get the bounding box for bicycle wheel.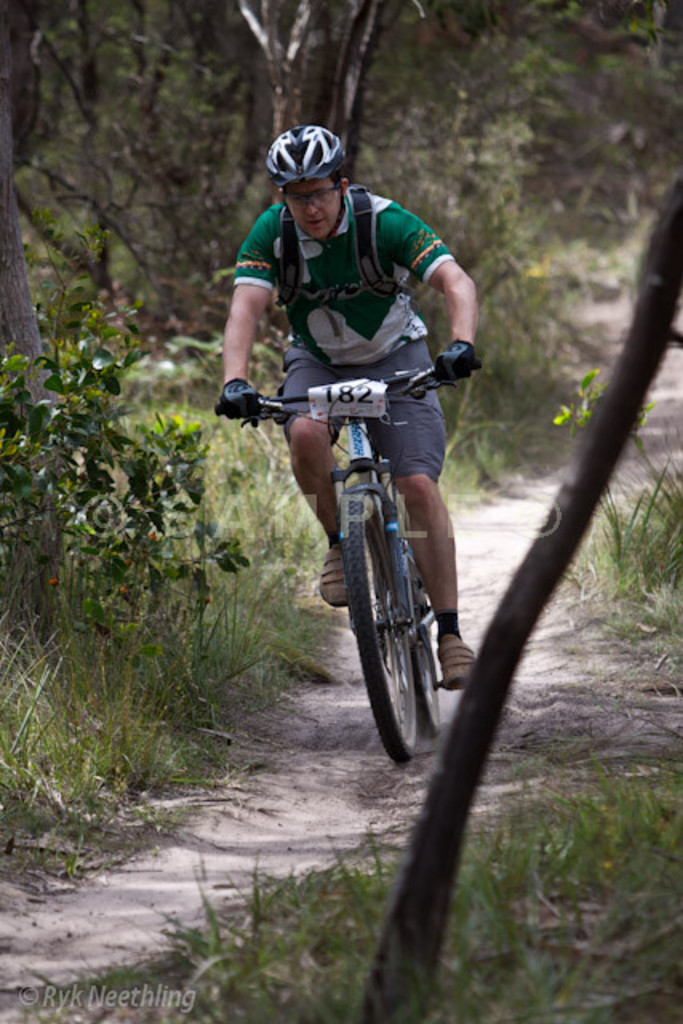
326 486 449 757.
